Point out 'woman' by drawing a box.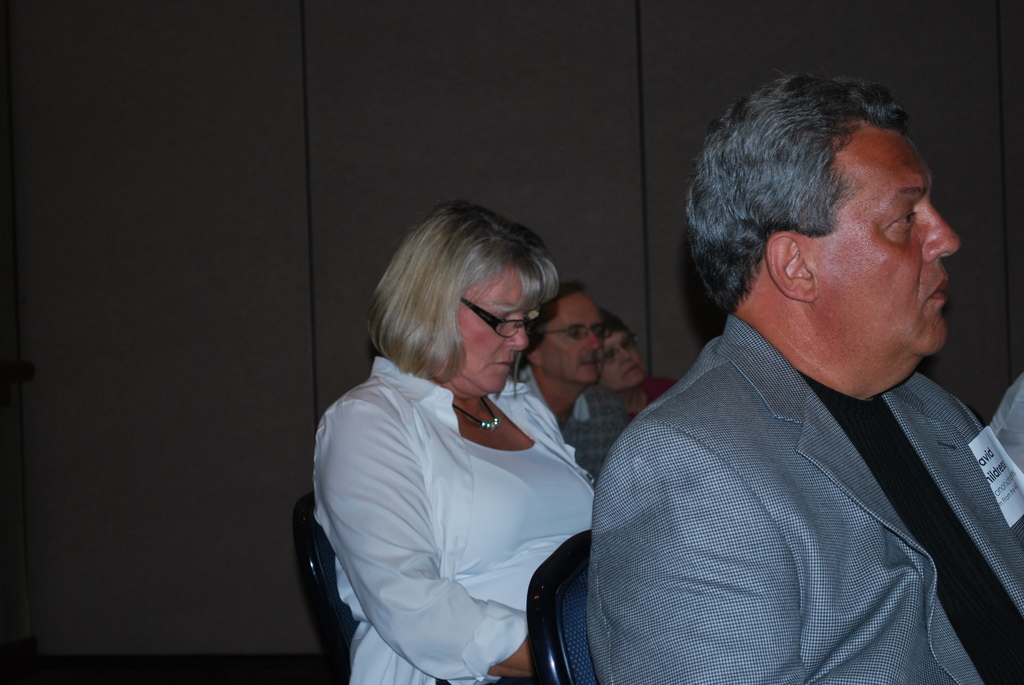
[x1=301, y1=198, x2=608, y2=683].
